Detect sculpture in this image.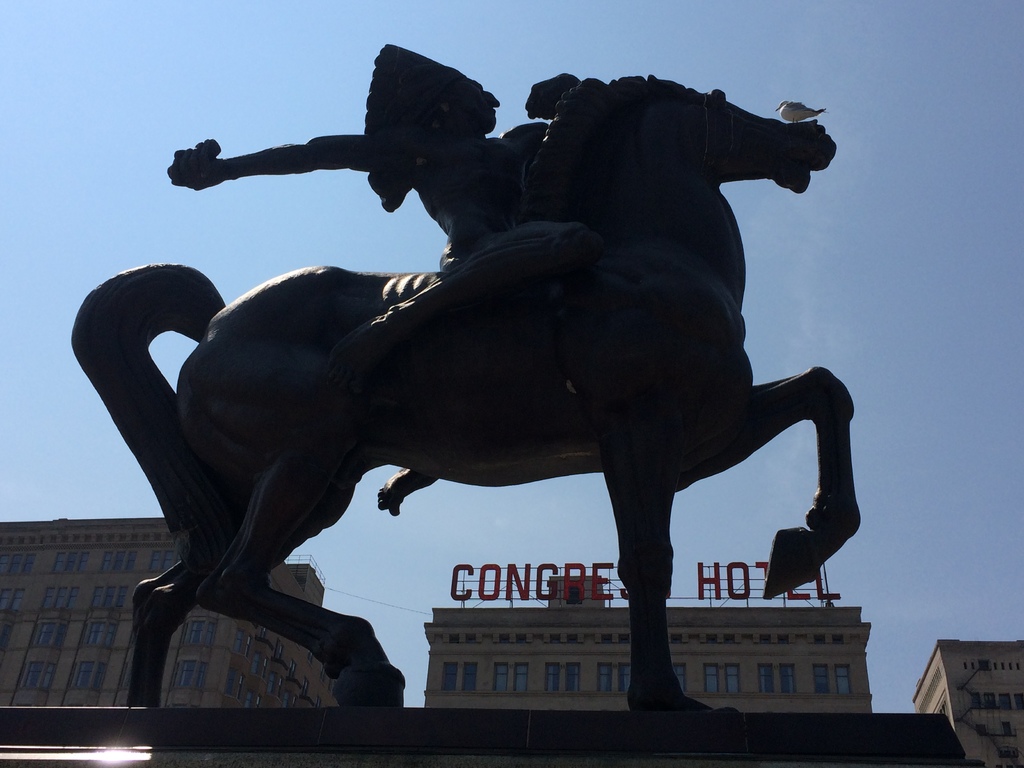
Detection: (40, 44, 911, 738).
